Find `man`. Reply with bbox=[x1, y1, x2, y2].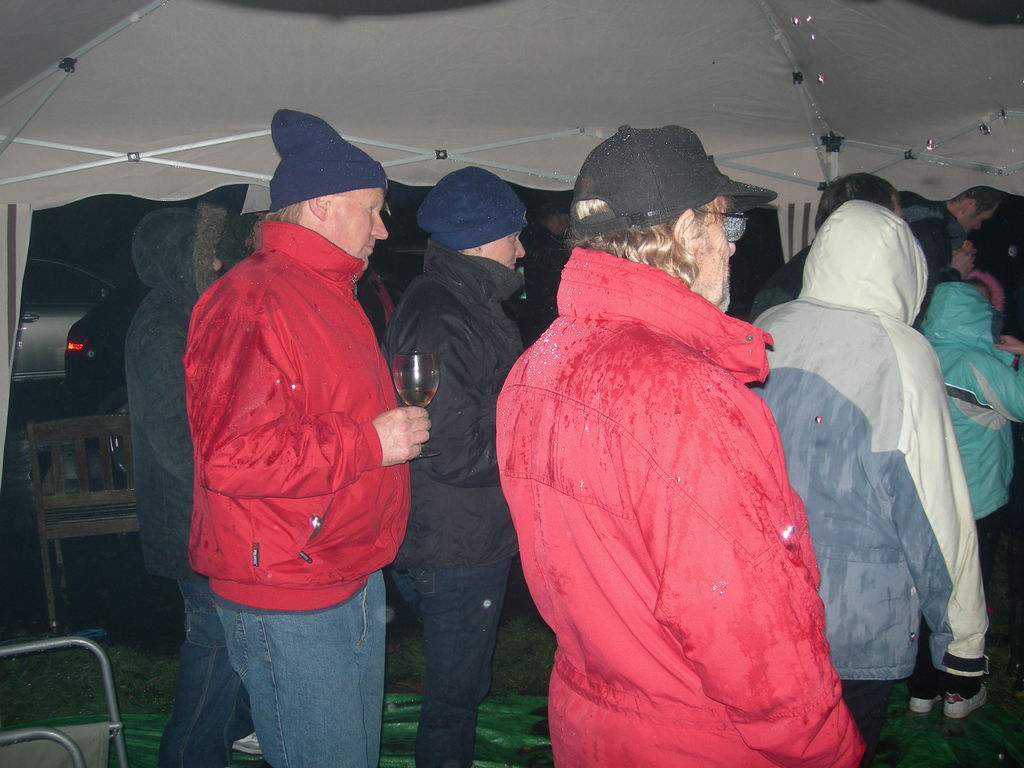
bbox=[383, 165, 530, 767].
